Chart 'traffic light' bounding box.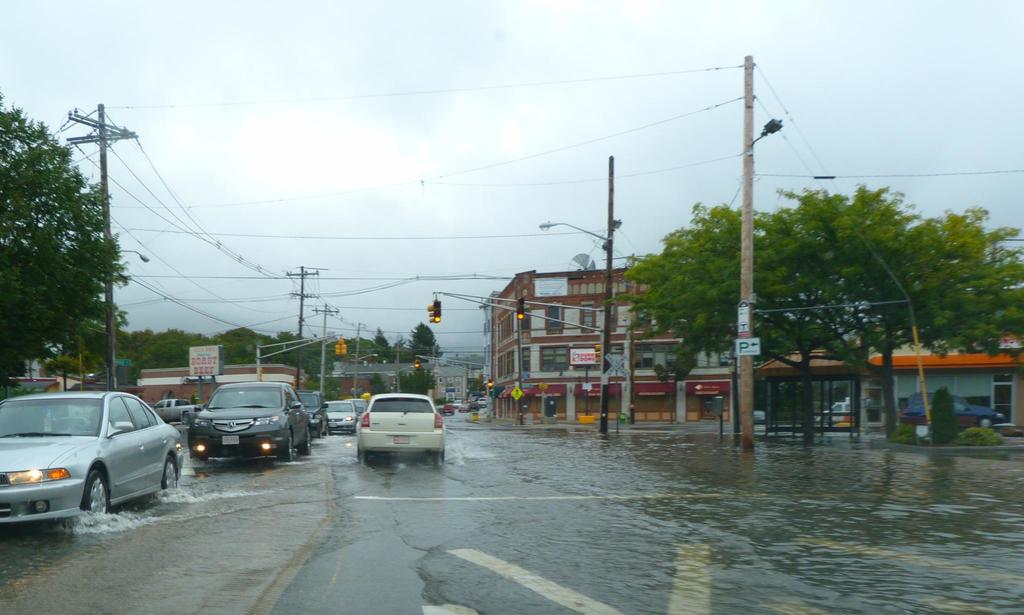
Charted: 415,358,420,370.
